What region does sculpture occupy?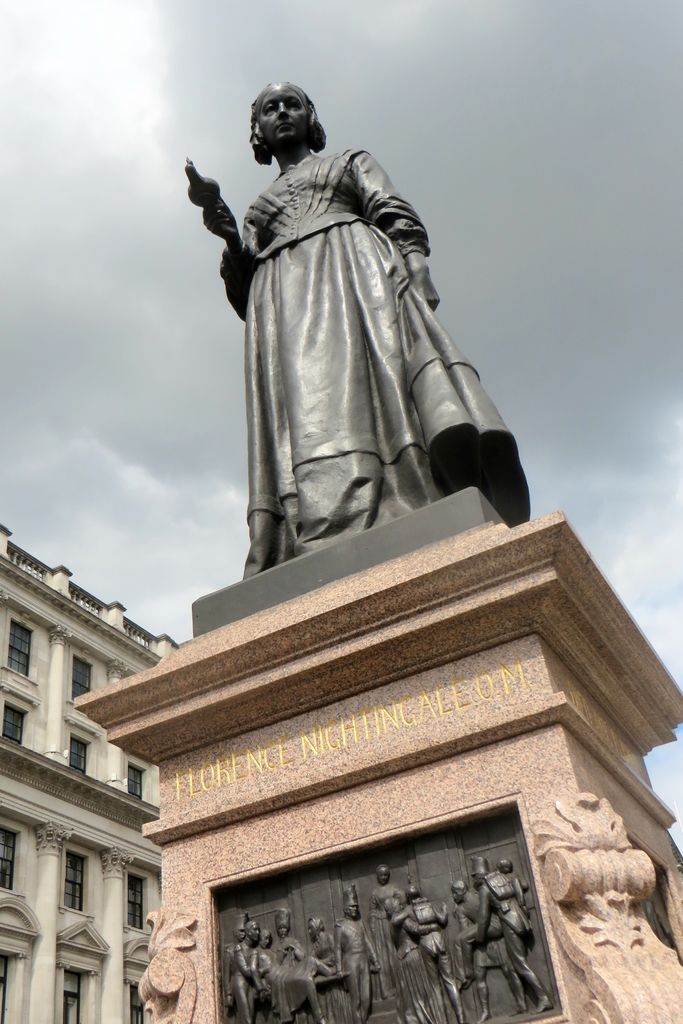
[474, 853, 555, 1020].
